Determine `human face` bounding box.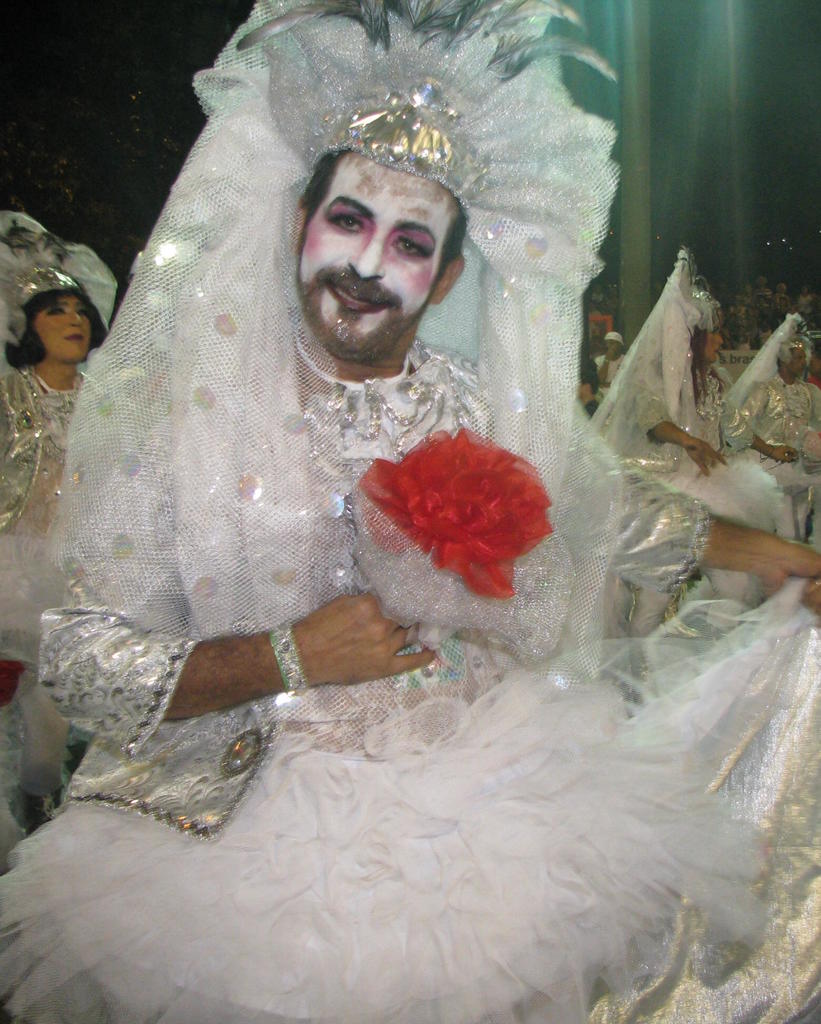
Determined: select_region(296, 157, 467, 348).
